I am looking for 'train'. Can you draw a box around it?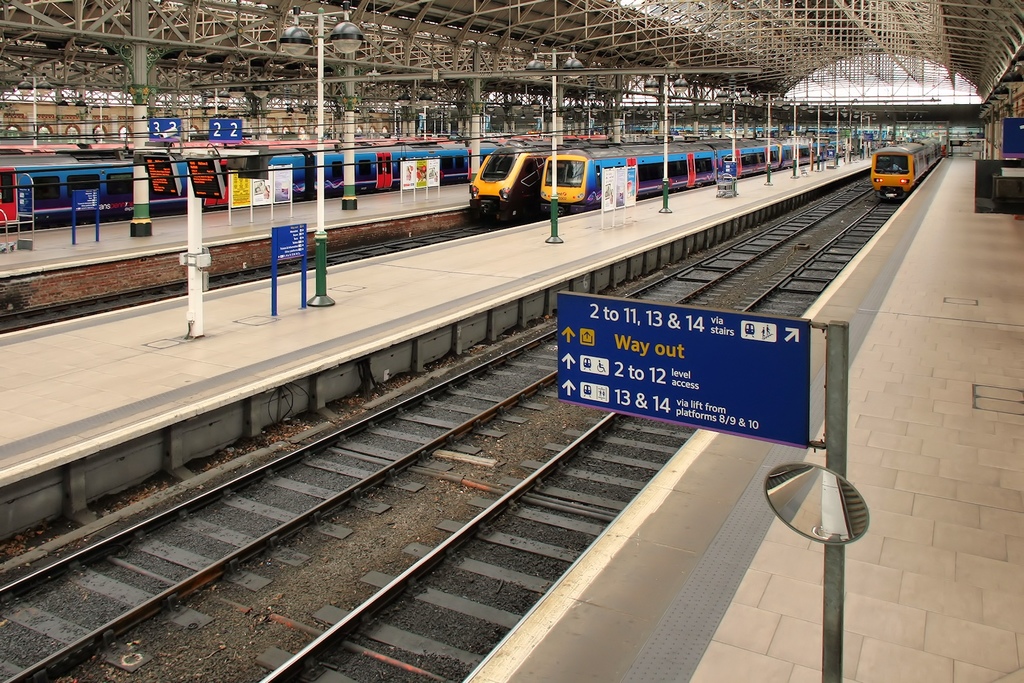
Sure, the bounding box is <region>0, 147, 505, 229</region>.
